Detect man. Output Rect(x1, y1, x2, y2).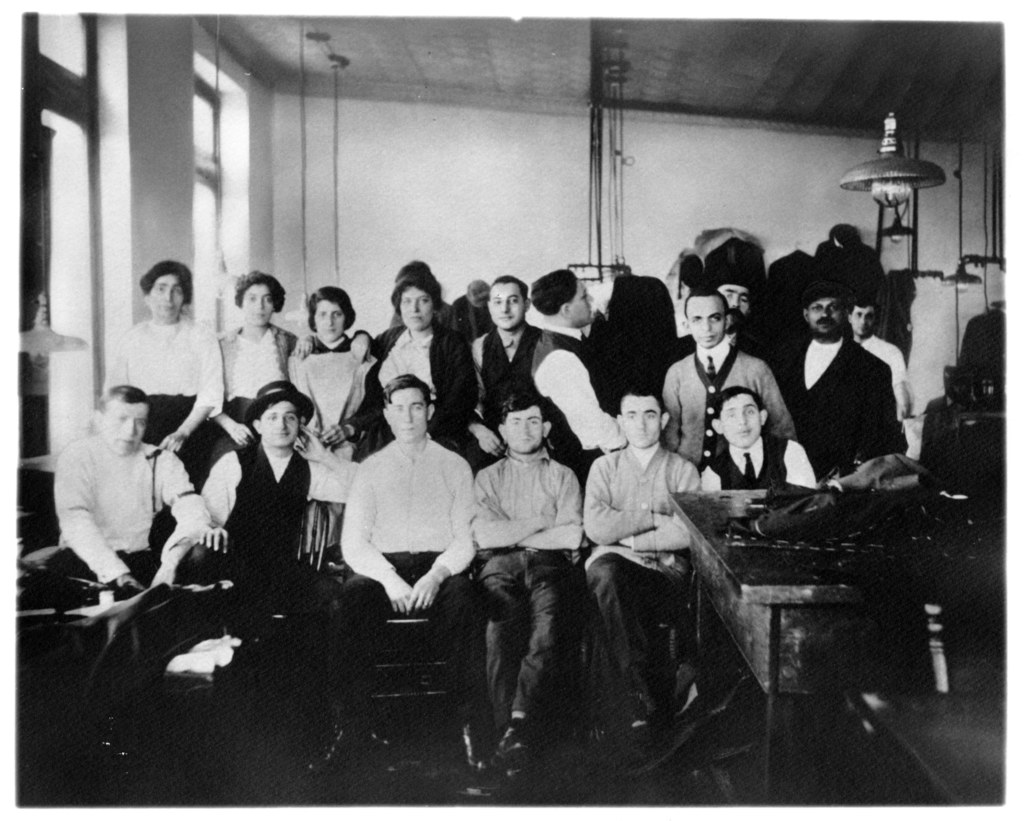
Rect(156, 379, 355, 621).
